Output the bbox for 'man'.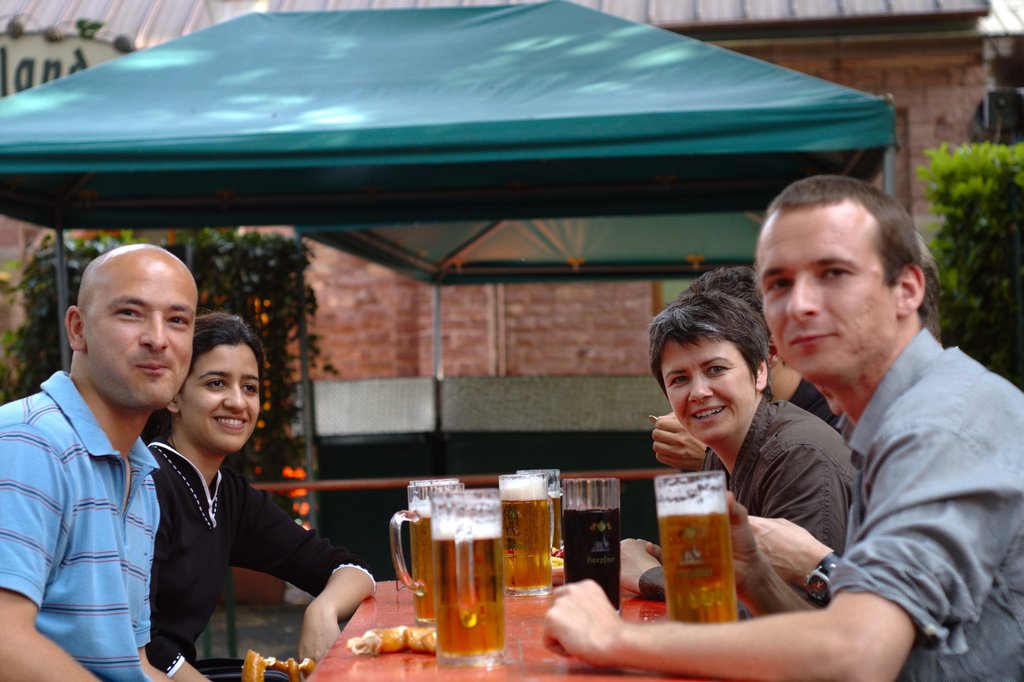
0,242,195,681.
